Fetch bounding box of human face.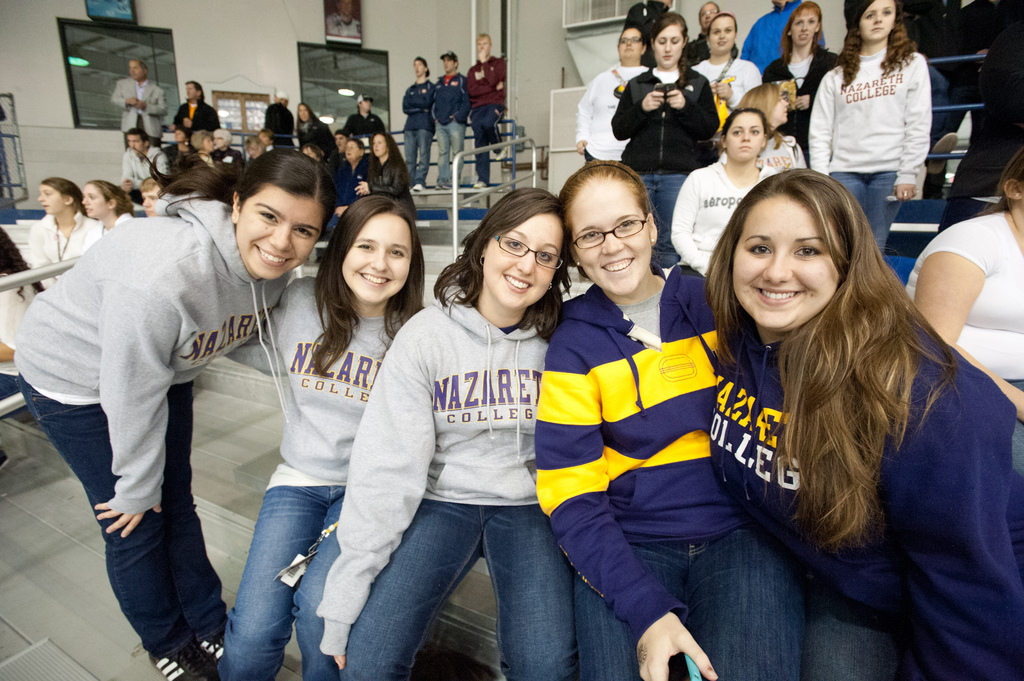
Bbox: <region>238, 197, 328, 282</region>.
